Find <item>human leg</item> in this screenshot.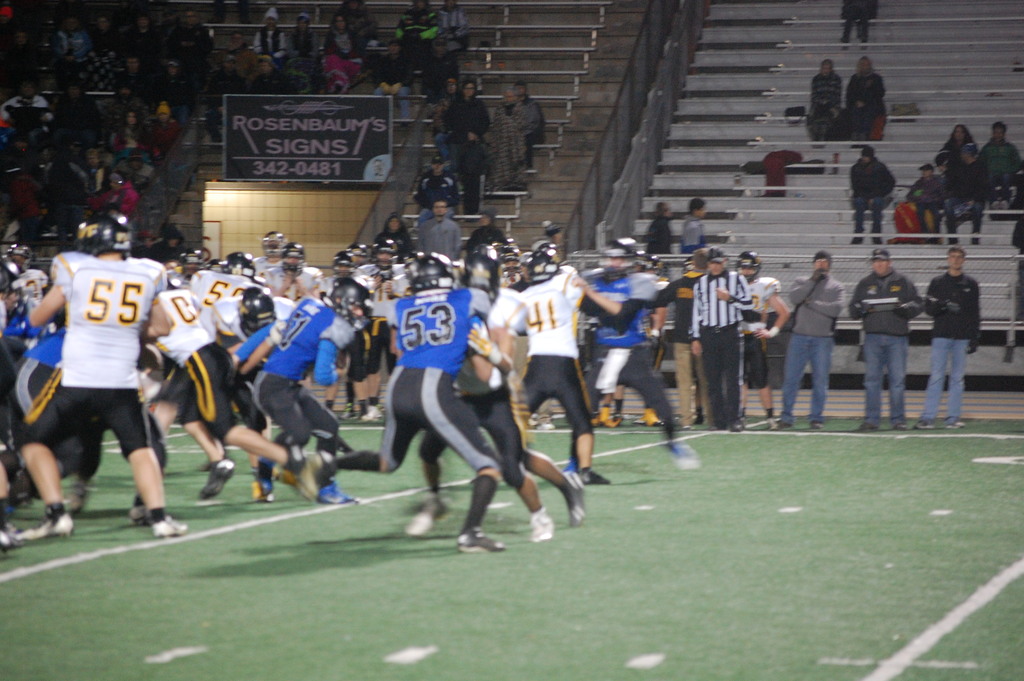
The bounding box for <item>human leg</item> is x1=881 y1=332 x2=910 y2=430.
